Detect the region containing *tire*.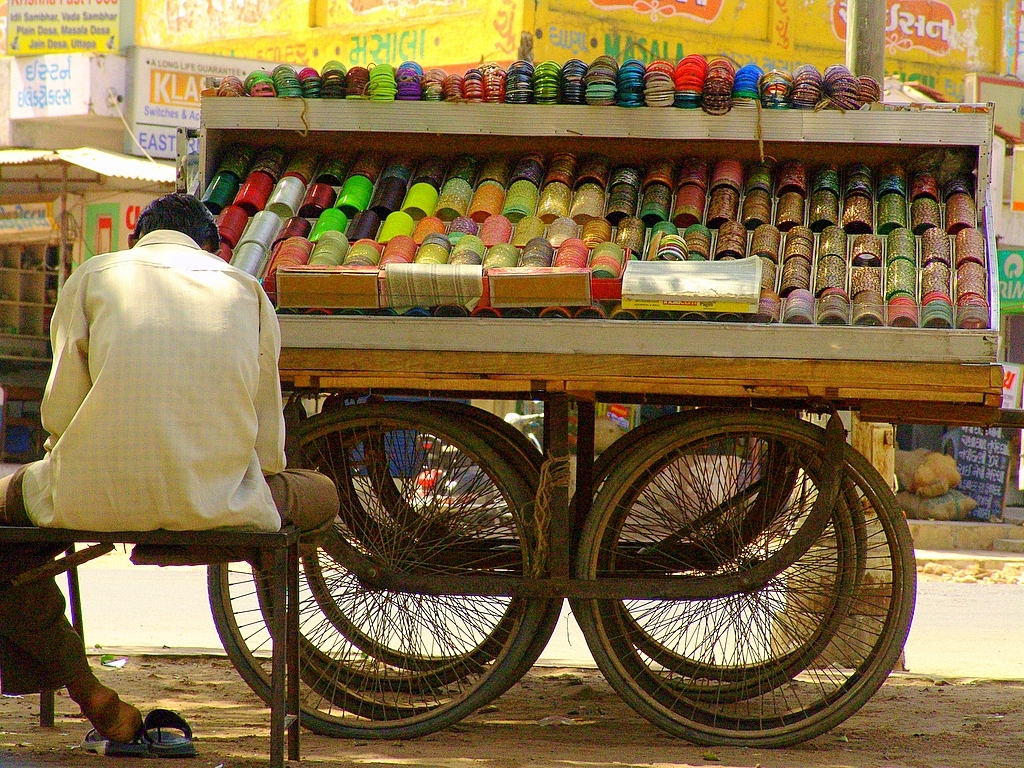
pyautogui.locateOnScreen(252, 416, 561, 720).
